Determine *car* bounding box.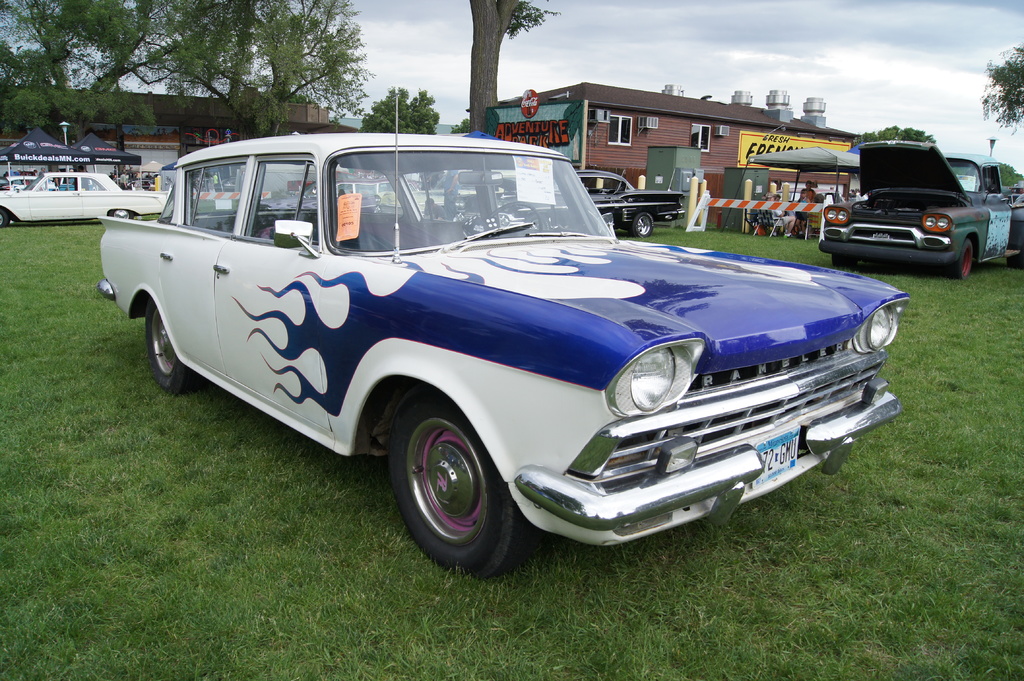
Determined: l=498, t=164, r=686, b=232.
